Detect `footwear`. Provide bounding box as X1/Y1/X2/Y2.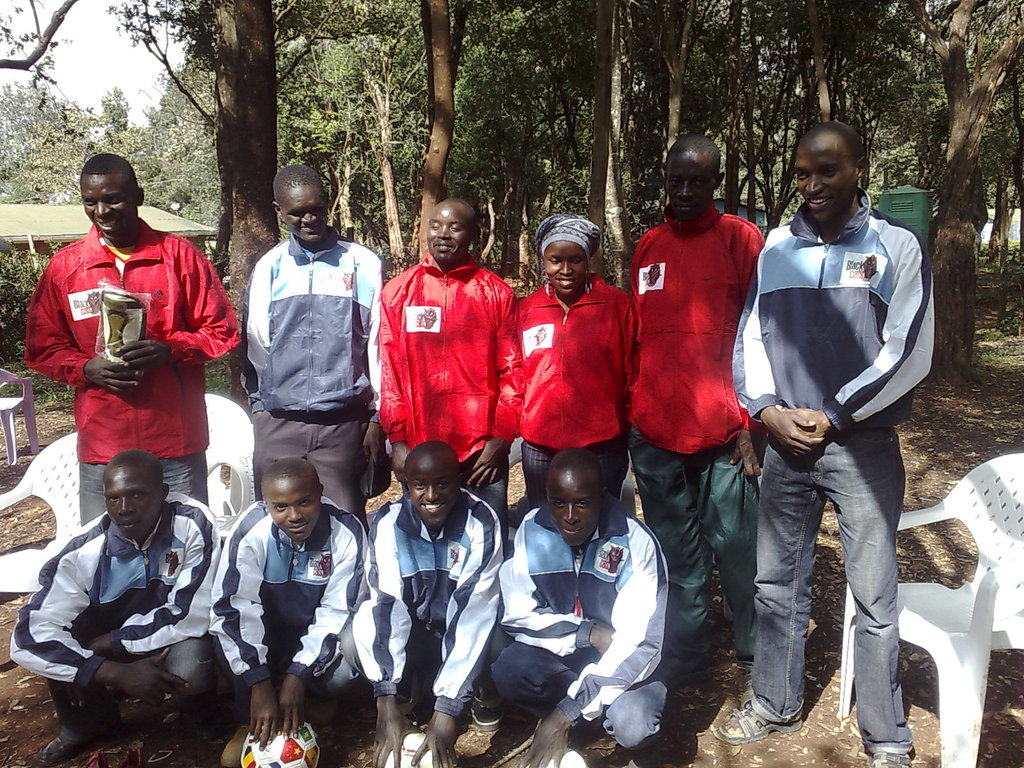
472/699/506/730.
